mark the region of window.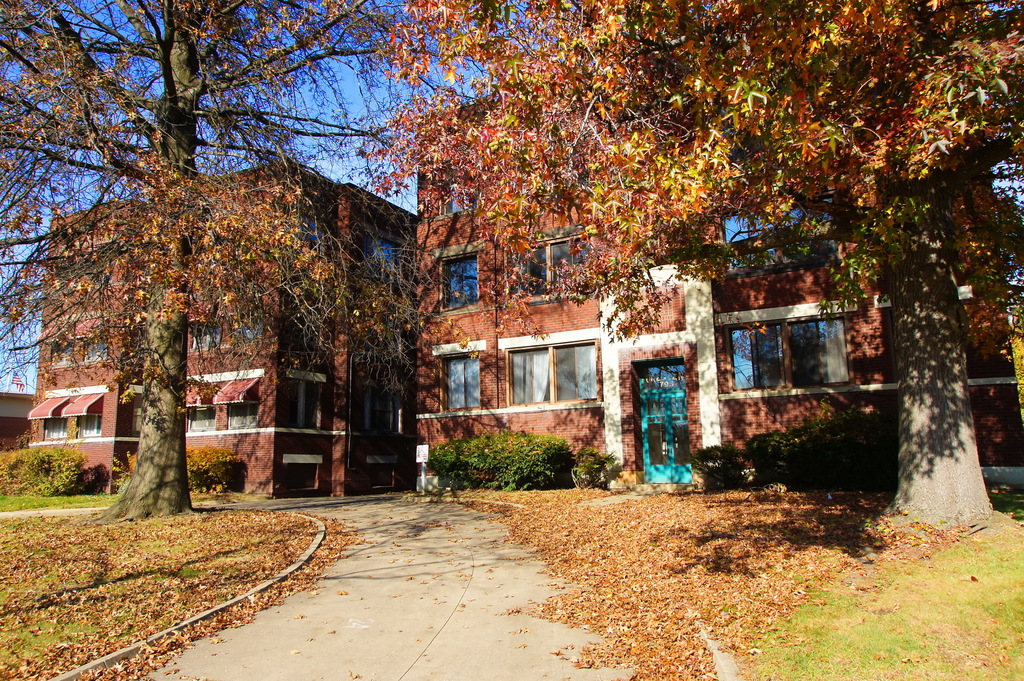
Region: {"x1": 497, "y1": 338, "x2": 600, "y2": 399}.
